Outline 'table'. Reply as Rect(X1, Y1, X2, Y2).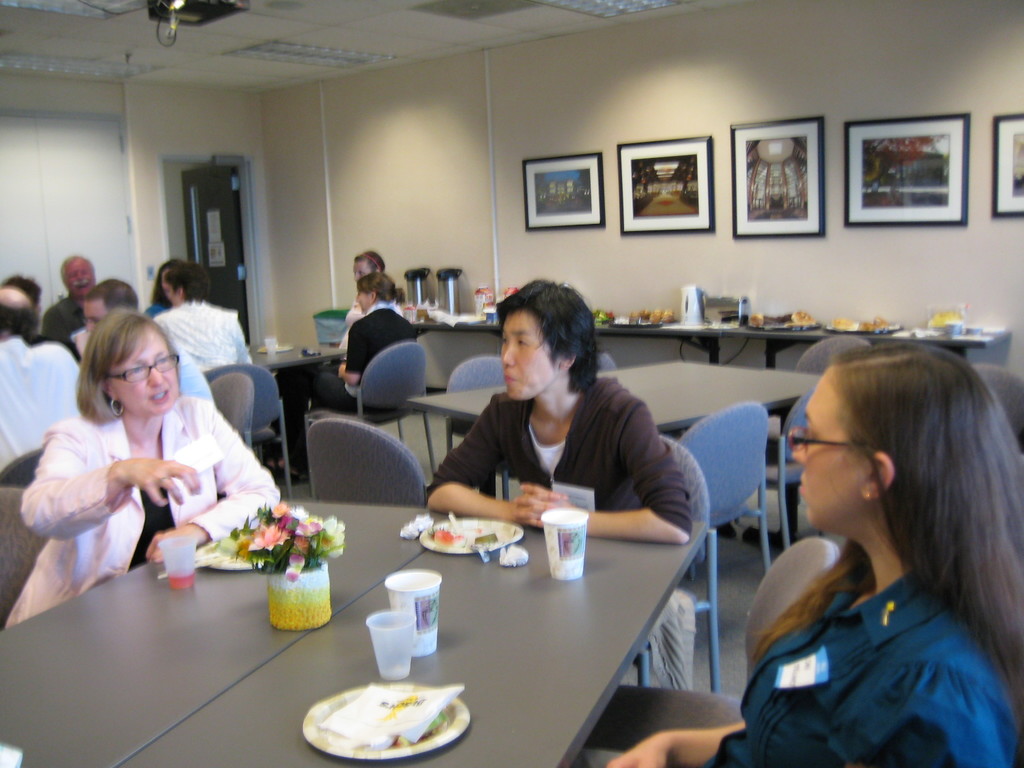
Rect(401, 356, 804, 590).
